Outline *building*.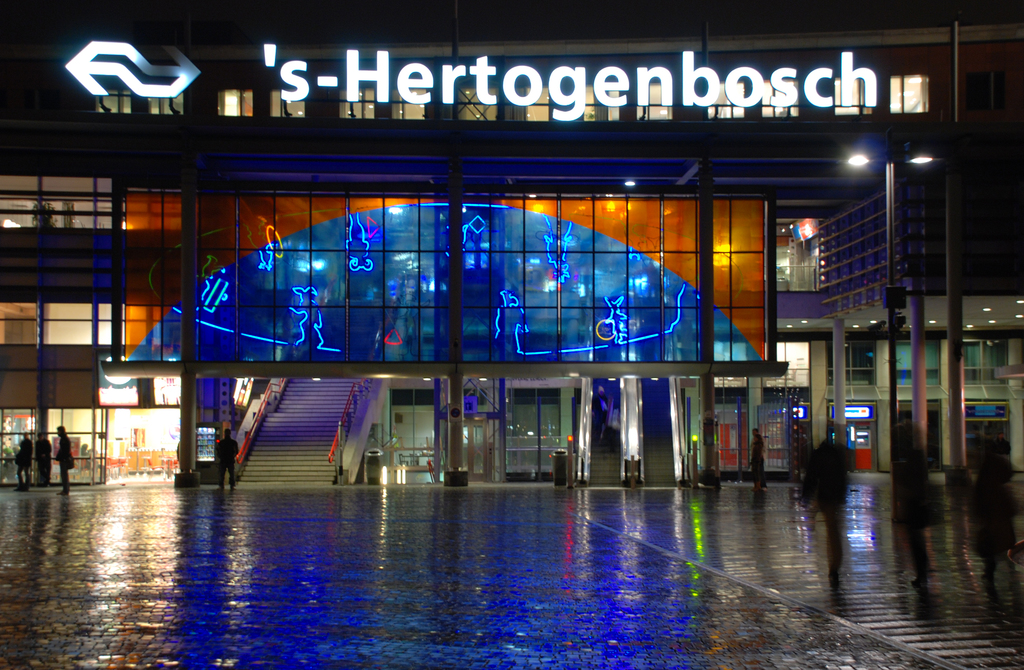
Outline: select_region(772, 161, 1023, 481).
